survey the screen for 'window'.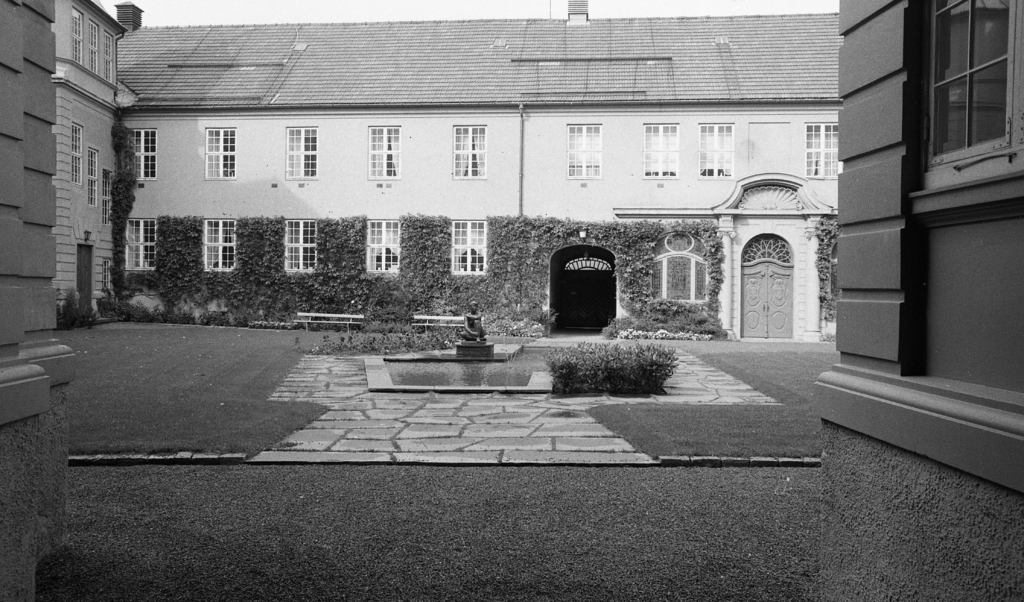
Survey found: BBox(89, 148, 98, 209).
